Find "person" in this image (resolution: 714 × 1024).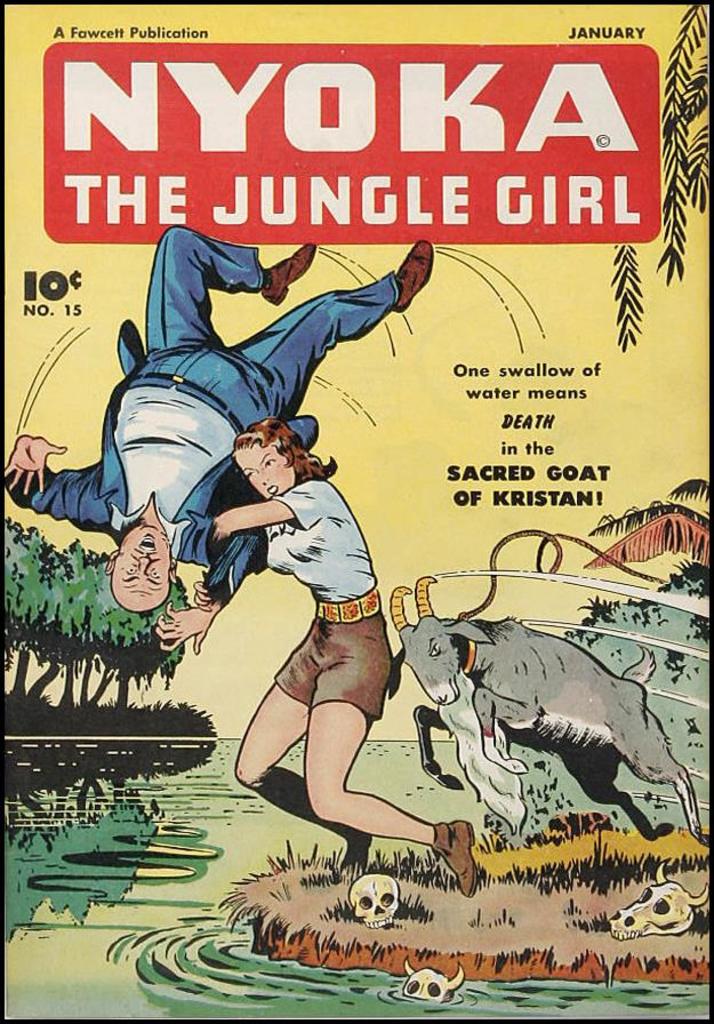
195:418:478:891.
